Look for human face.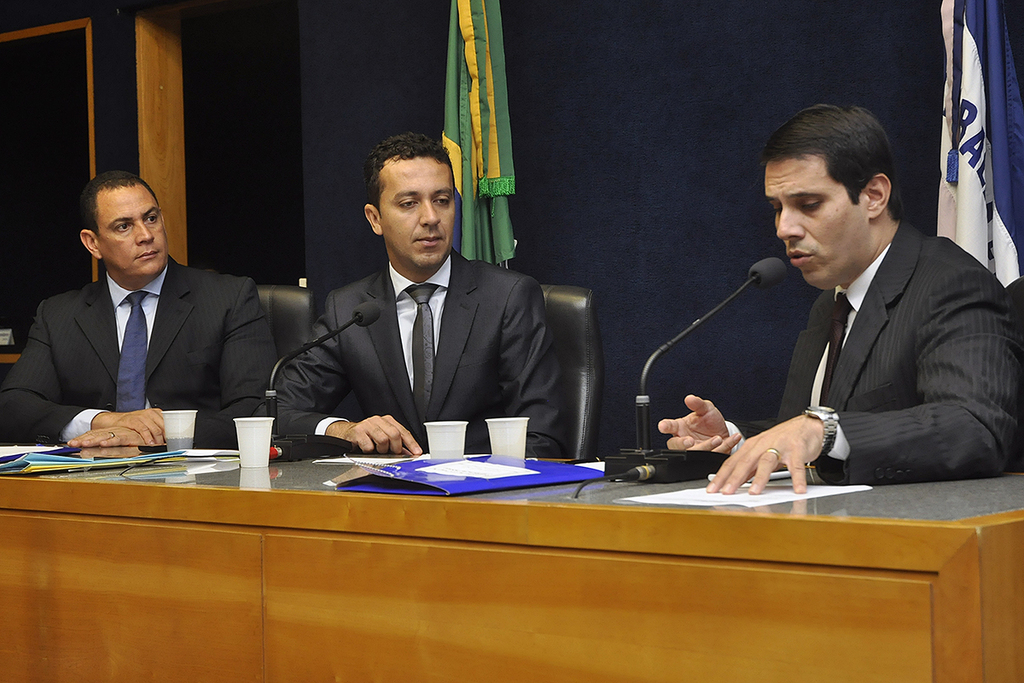
Found: 94/183/166/281.
